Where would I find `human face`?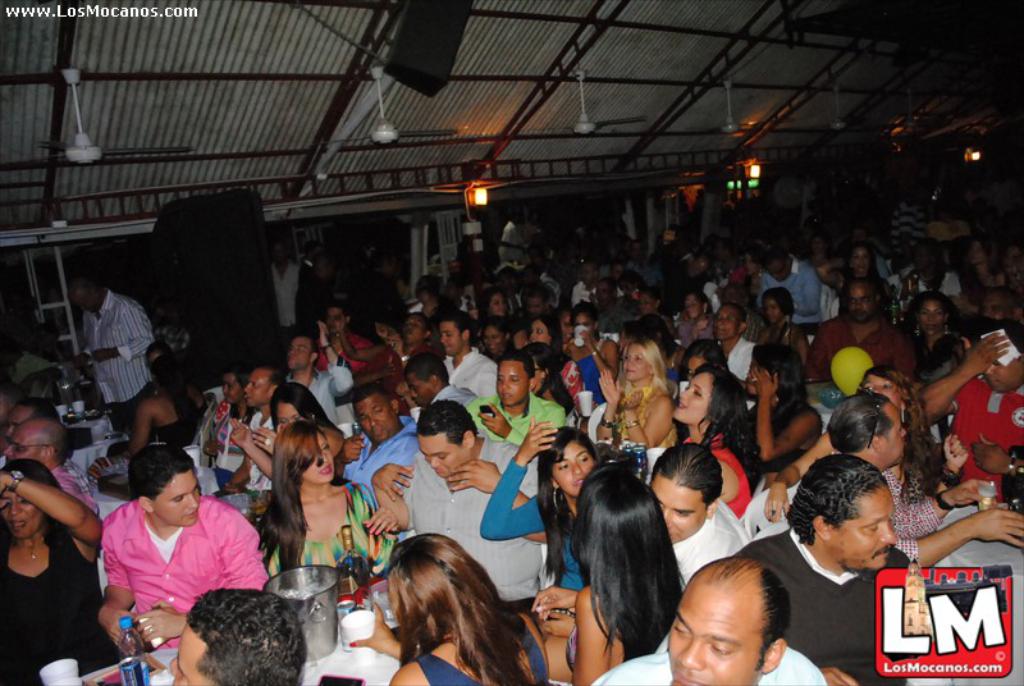
At 323/259/335/275.
